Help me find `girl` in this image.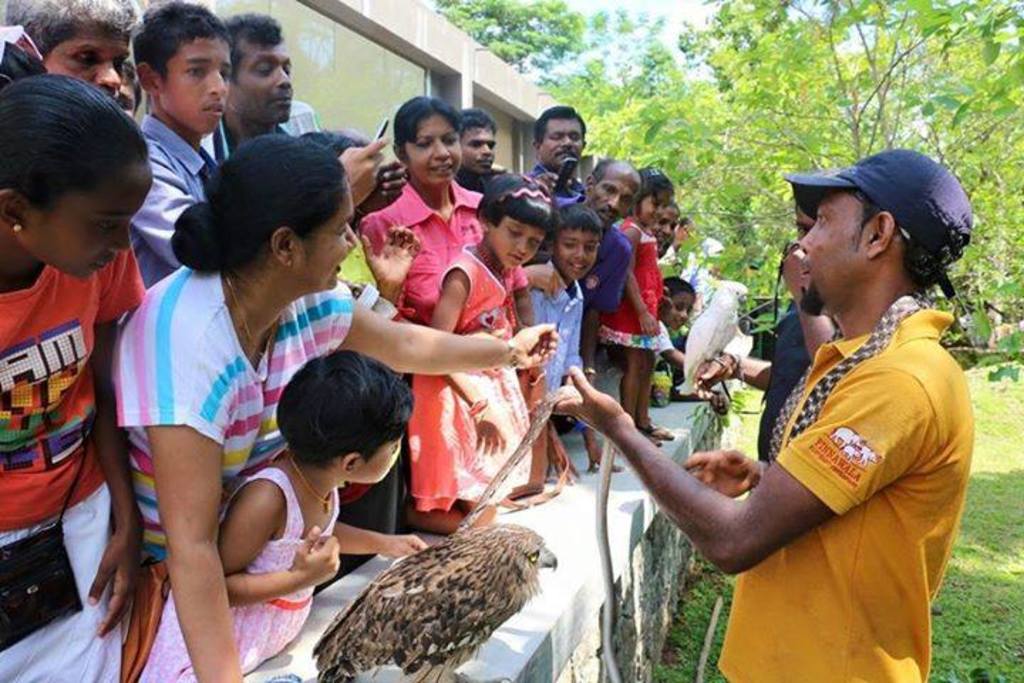
Found it: (left=593, top=269, right=694, bottom=403).
